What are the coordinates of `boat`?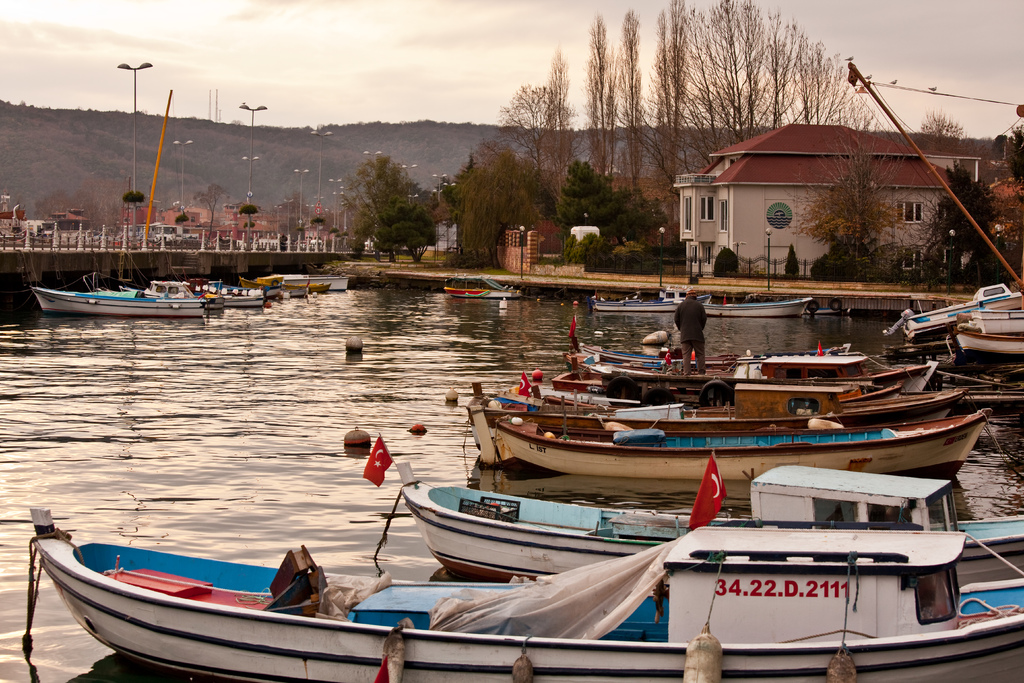
(x1=391, y1=456, x2=1023, y2=579).
